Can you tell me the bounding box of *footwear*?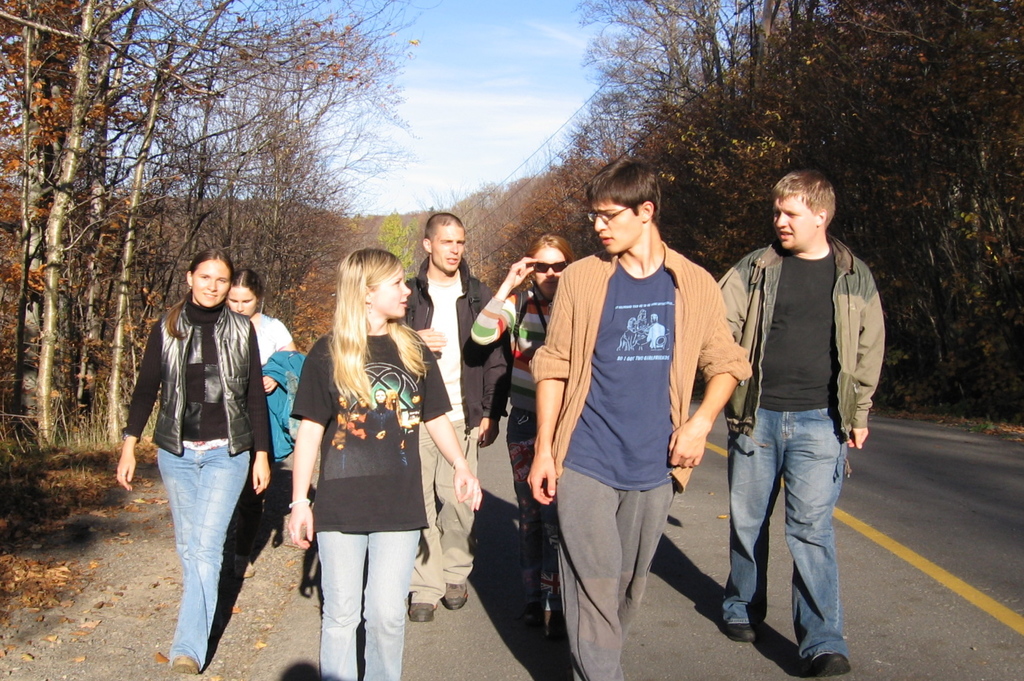
l=405, t=593, r=434, b=623.
